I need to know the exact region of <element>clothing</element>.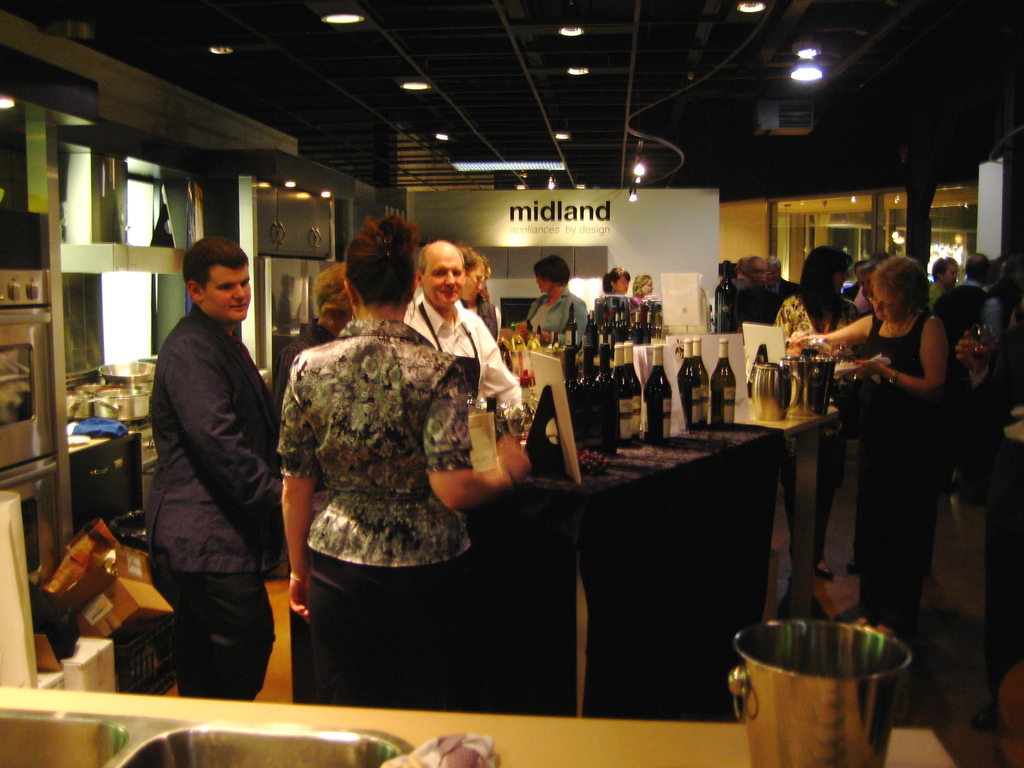
Region: (591,292,636,323).
